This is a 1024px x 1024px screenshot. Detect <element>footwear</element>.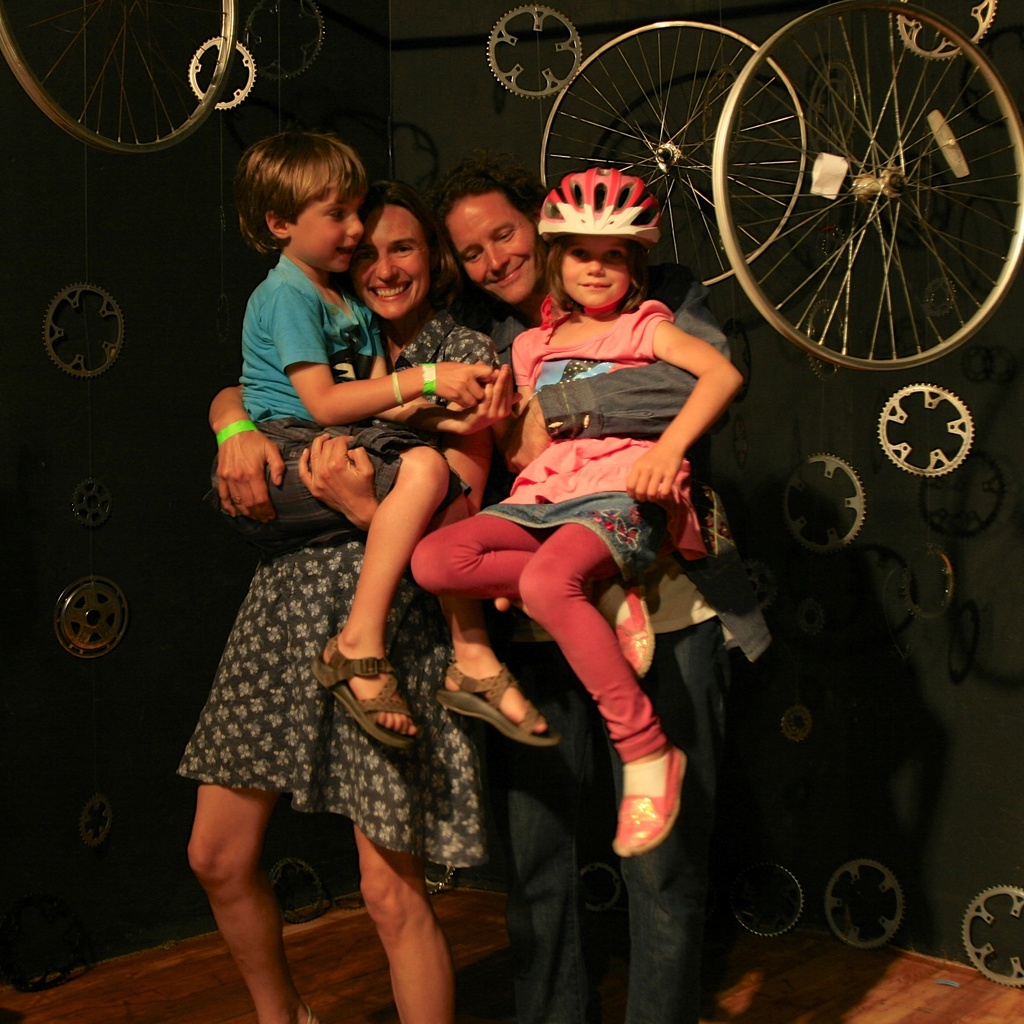
BBox(608, 741, 687, 853).
